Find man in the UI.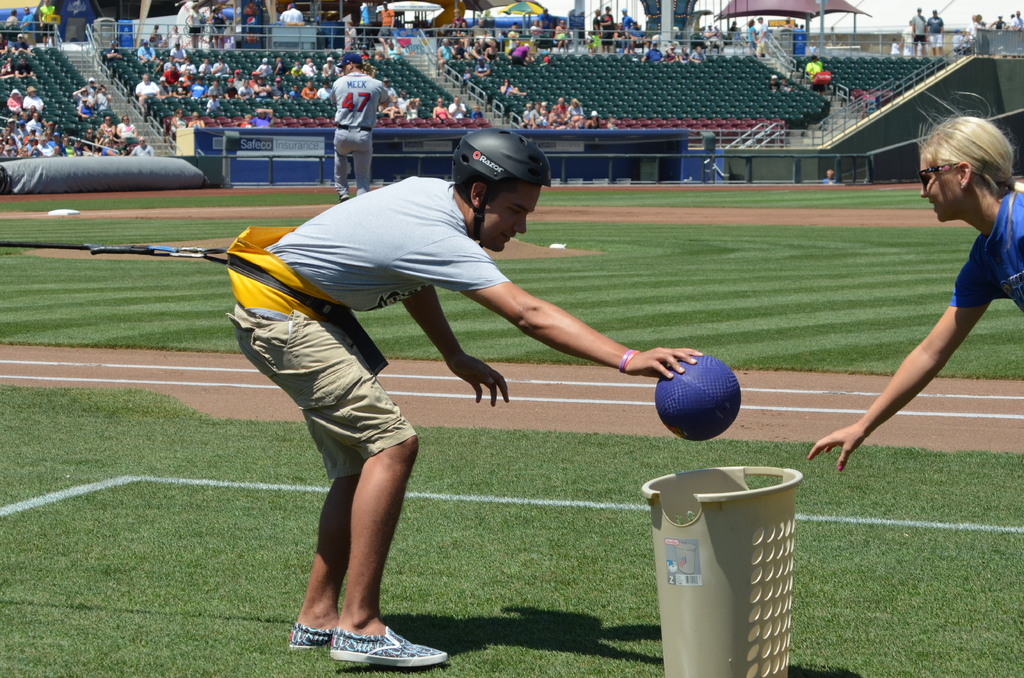
UI element at <box>474,54,492,74</box>.
